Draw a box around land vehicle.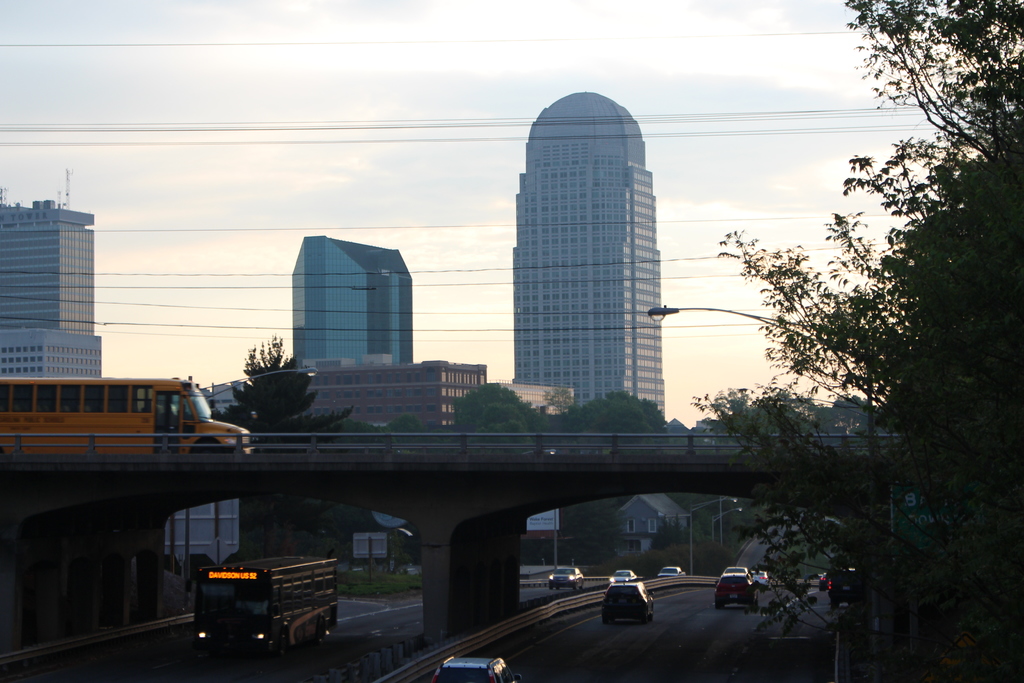
bbox=(749, 568, 770, 588).
